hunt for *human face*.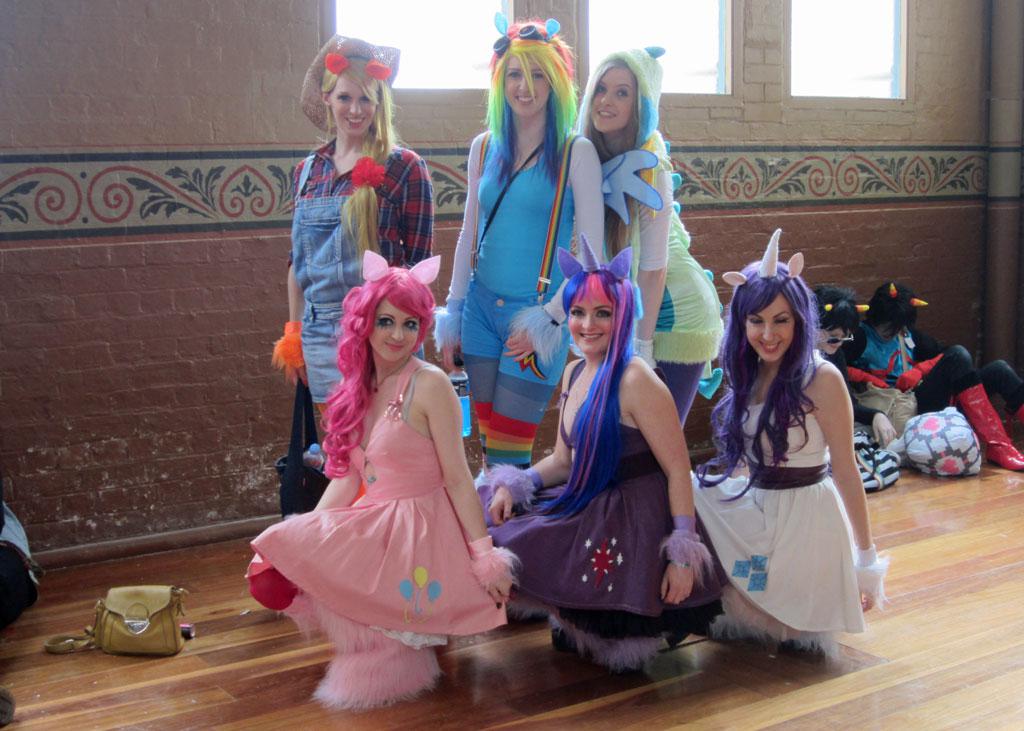
Hunted down at 568/282/612/359.
